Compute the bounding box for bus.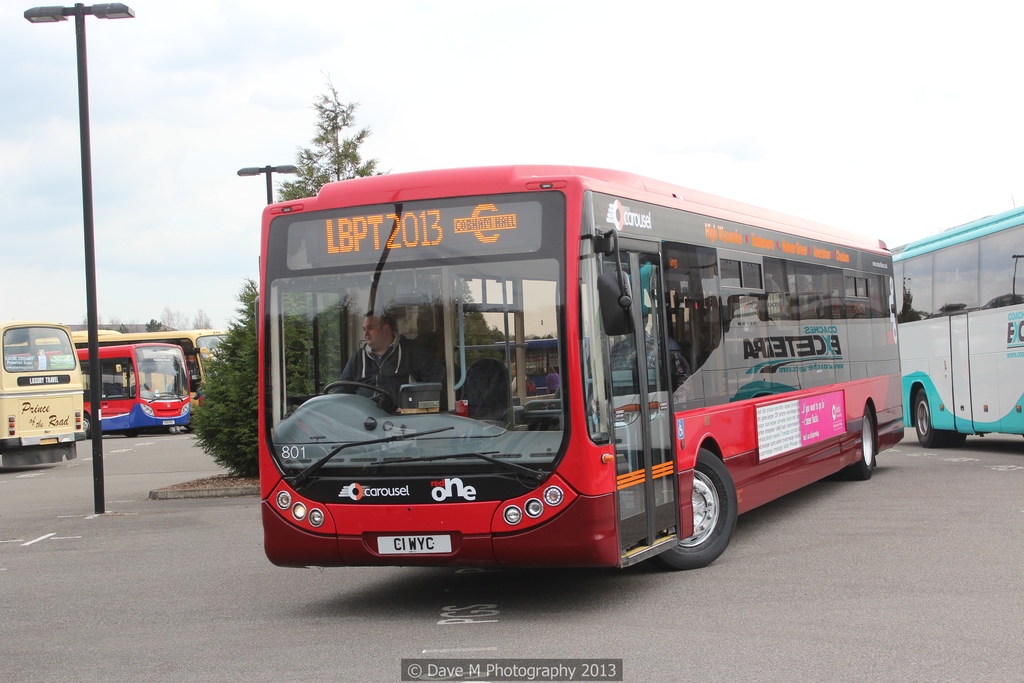
[259, 157, 905, 570].
